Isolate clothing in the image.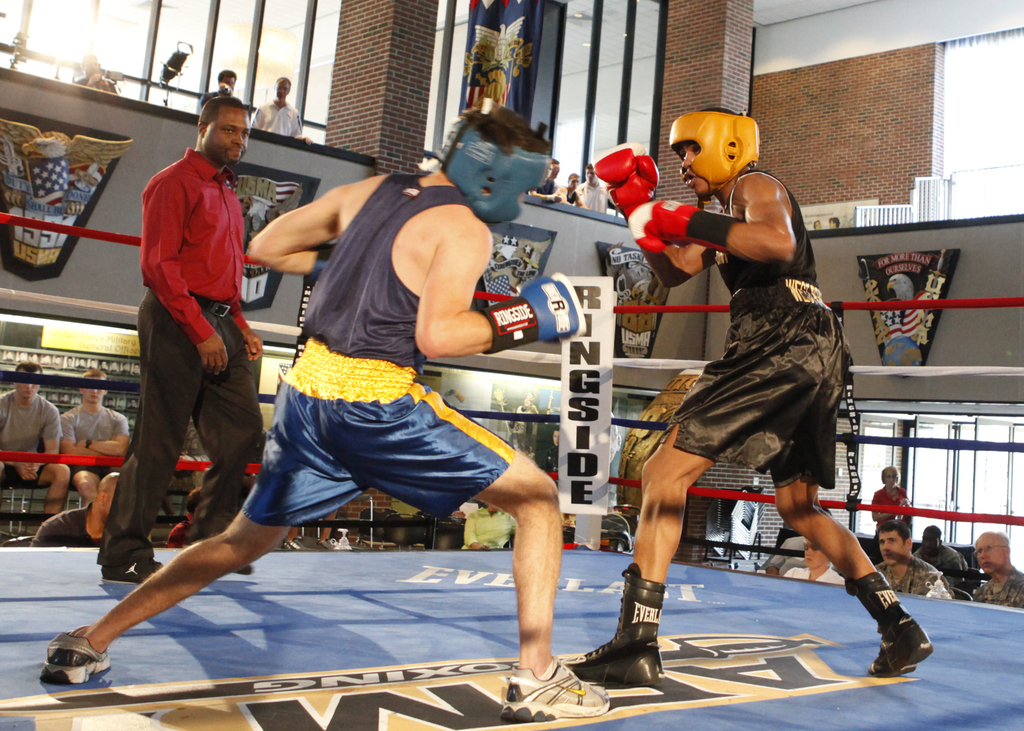
Isolated region: Rect(68, 410, 127, 474).
